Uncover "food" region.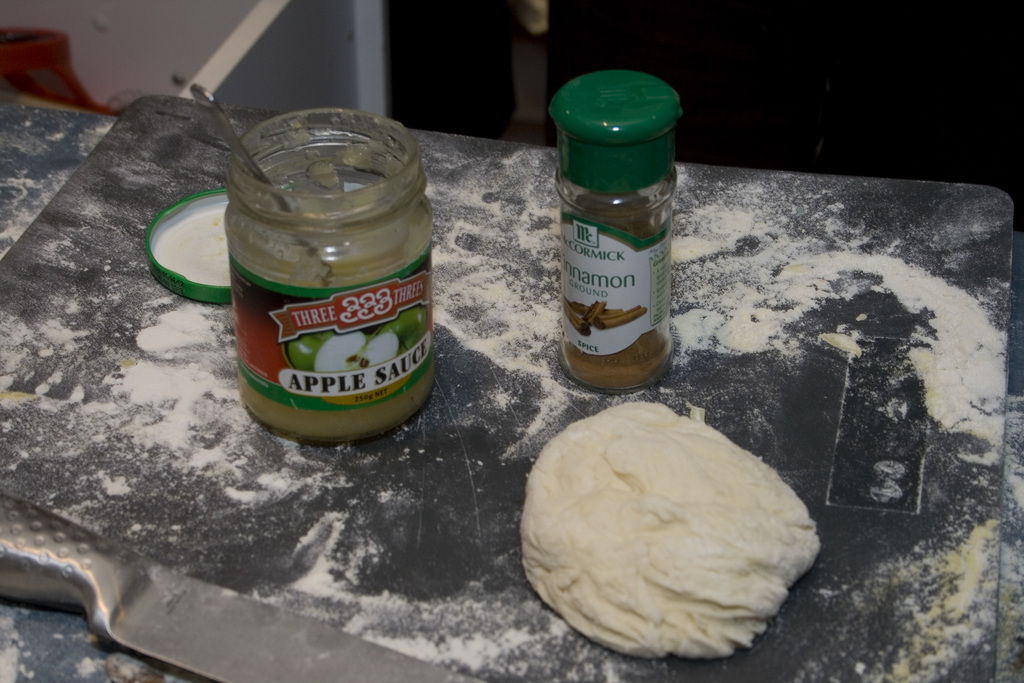
Uncovered: bbox=[528, 407, 826, 659].
